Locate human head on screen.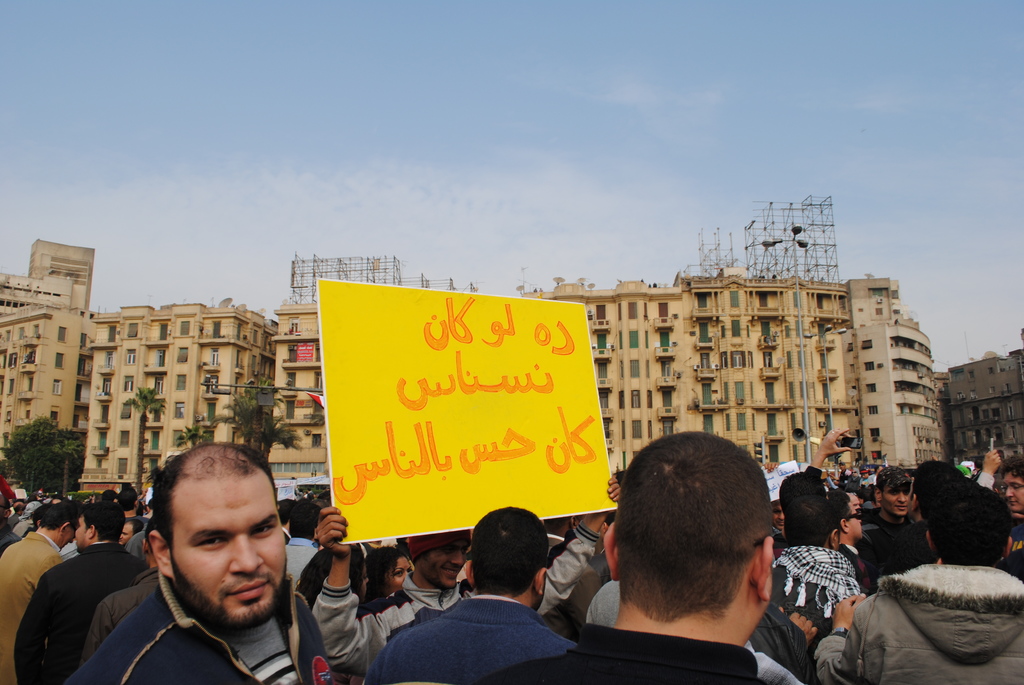
On screen at [x1=845, y1=489, x2=860, y2=519].
